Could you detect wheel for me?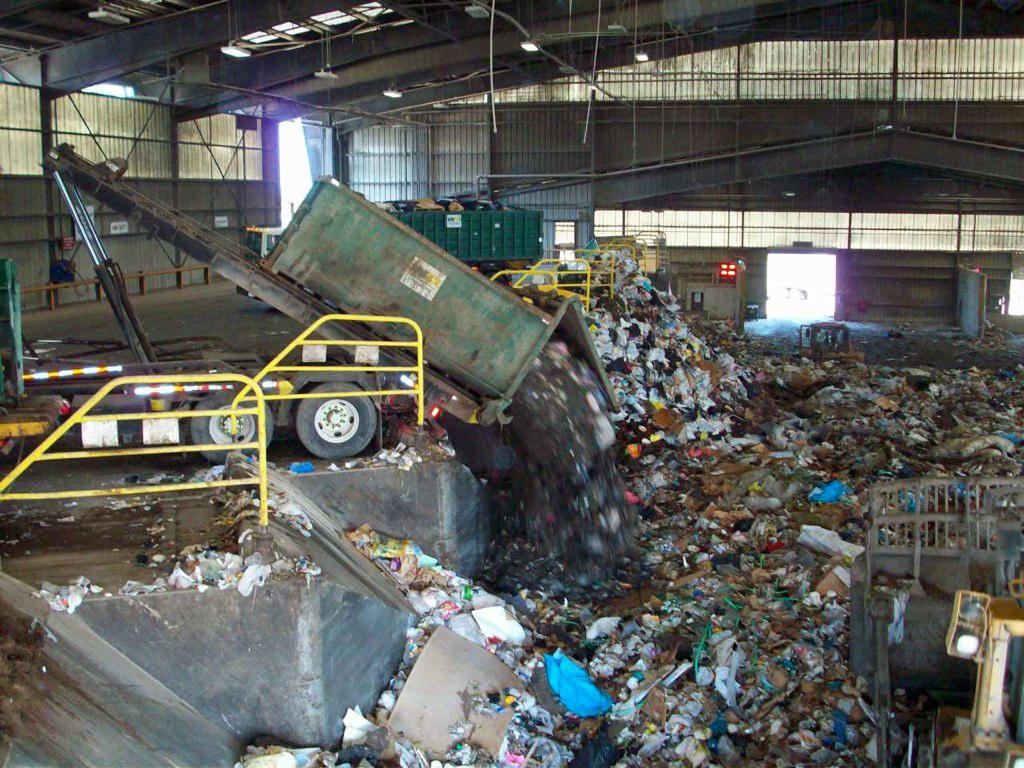
Detection result: rect(278, 381, 371, 470).
